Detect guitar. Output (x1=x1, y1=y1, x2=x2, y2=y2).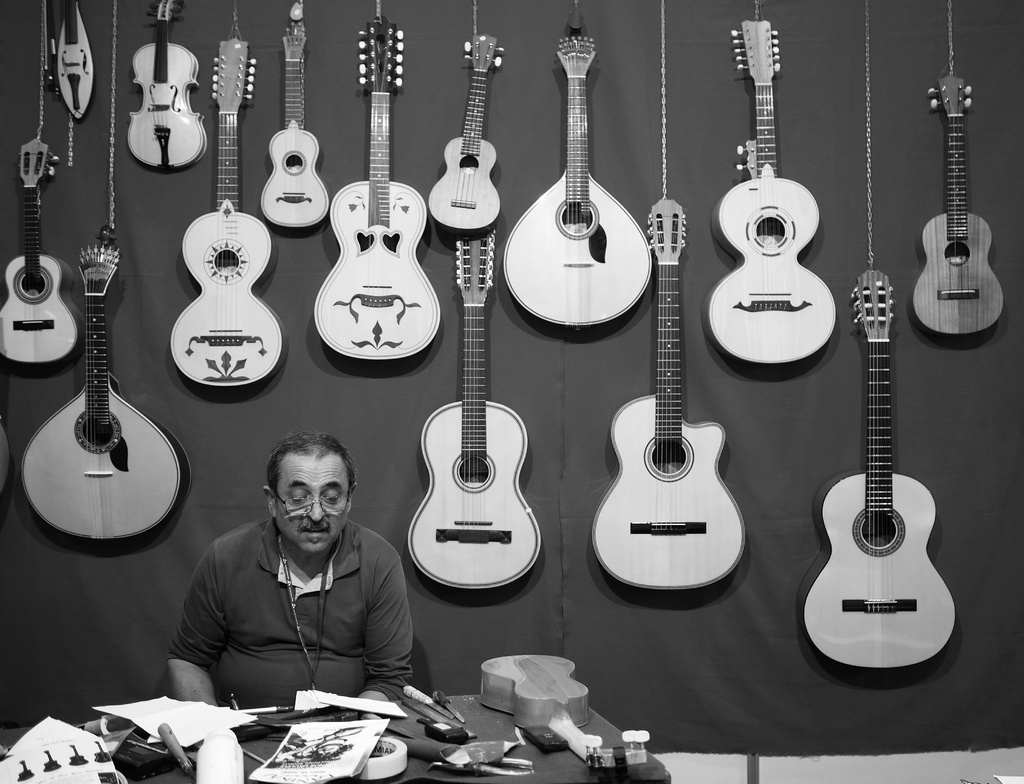
(x1=319, y1=15, x2=442, y2=364).
